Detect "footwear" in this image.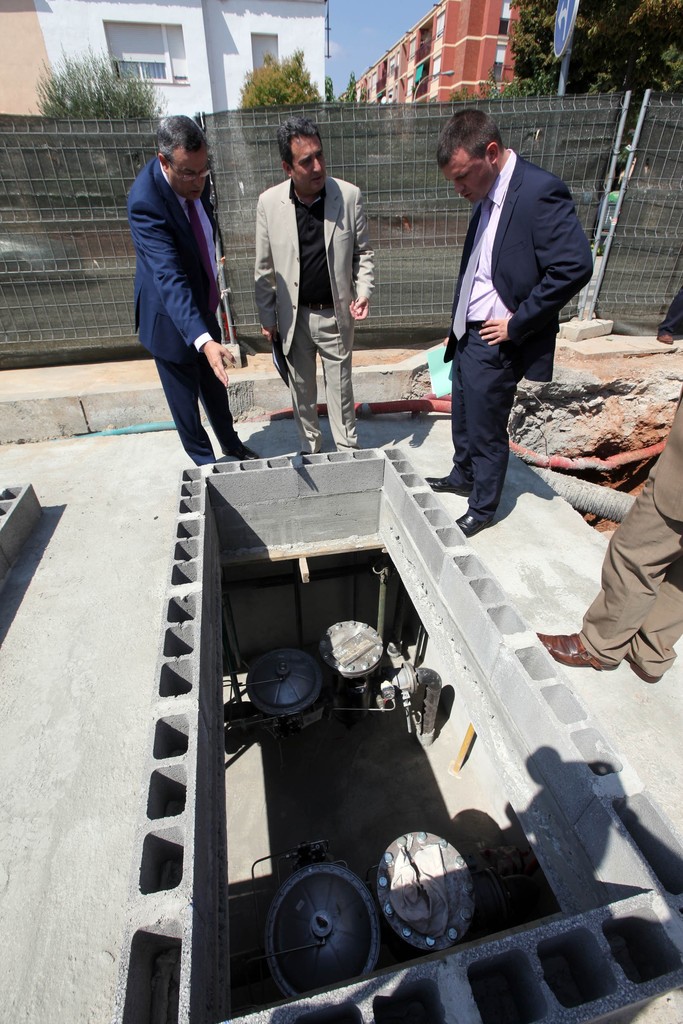
Detection: detection(217, 438, 261, 461).
